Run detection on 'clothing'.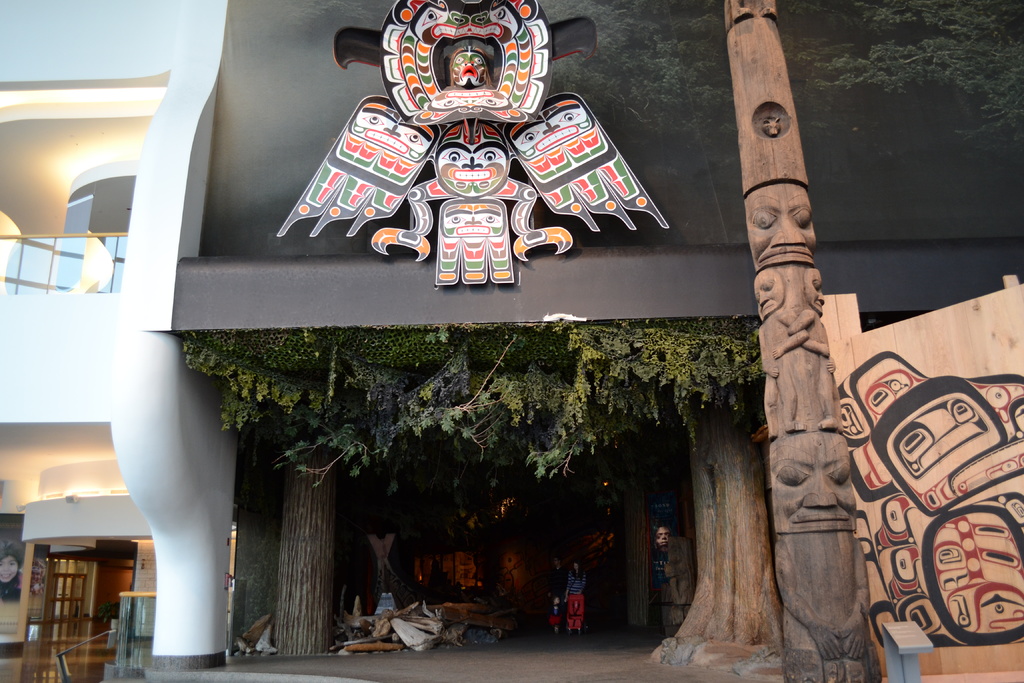
Result: (left=568, top=573, right=595, bottom=627).
